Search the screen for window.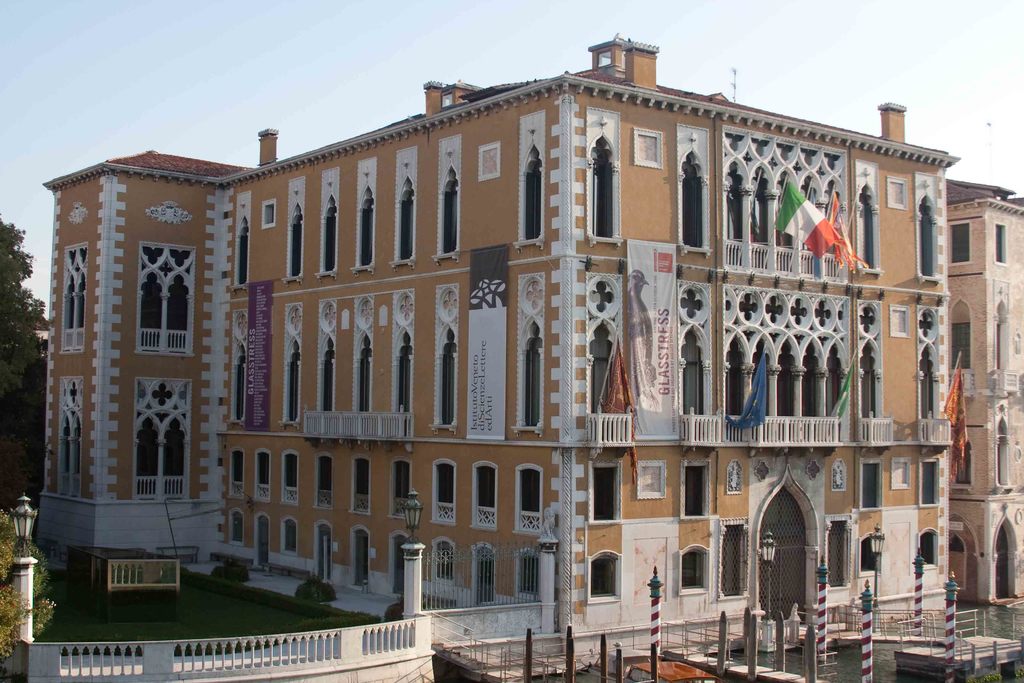
Found at bbox=[351, 336, 371, 415].
